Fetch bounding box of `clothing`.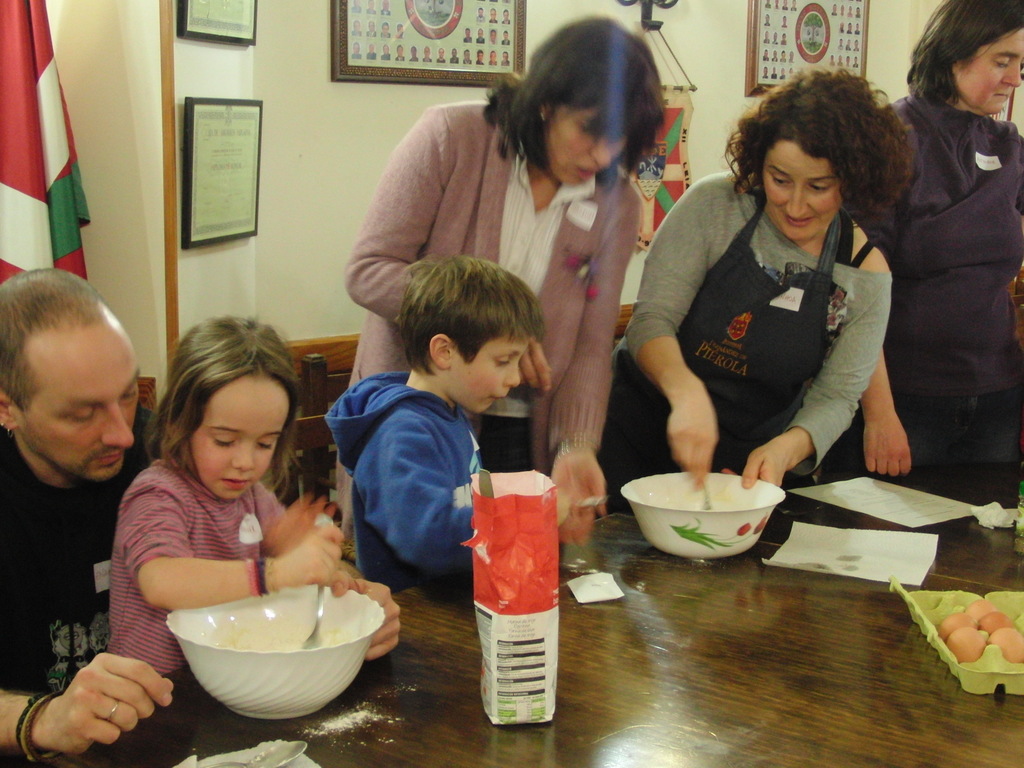
Bbox: x1=632 y1=145 x2=931 y2=502.
